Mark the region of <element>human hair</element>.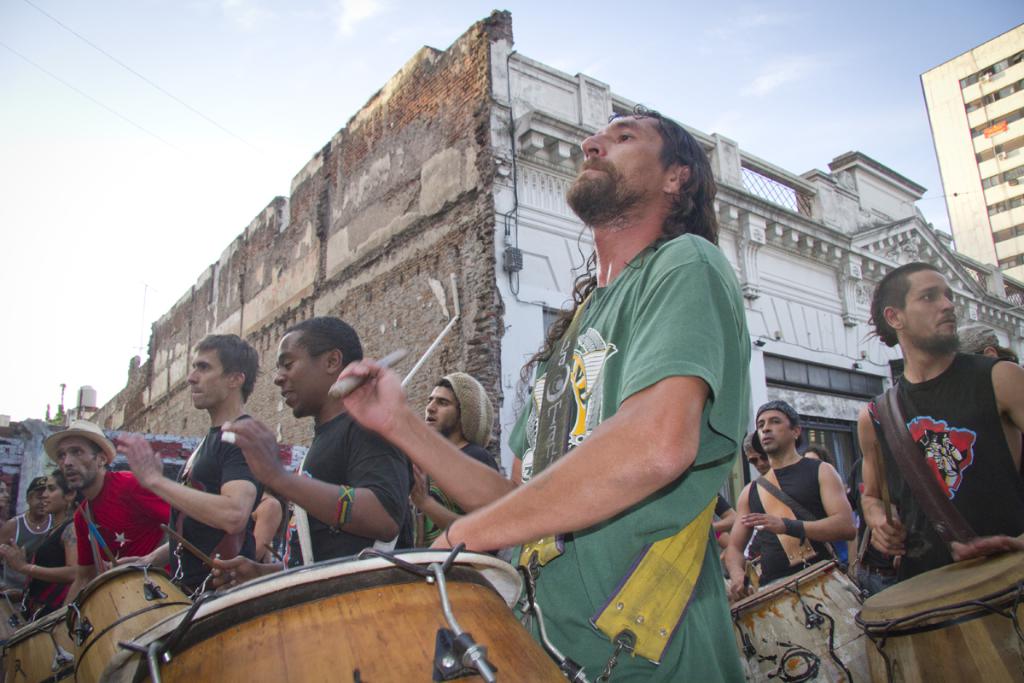
Region: <box>576,109,719,251</box>.
